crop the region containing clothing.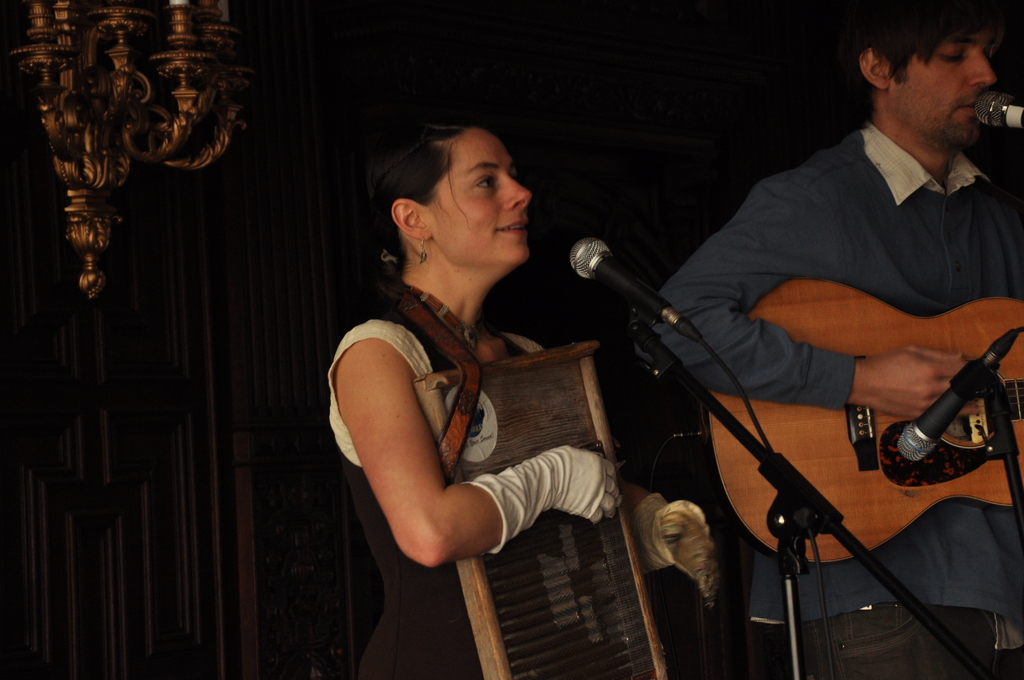
Crop region: (x1=314, y1=295, x2=595, y2=679).
